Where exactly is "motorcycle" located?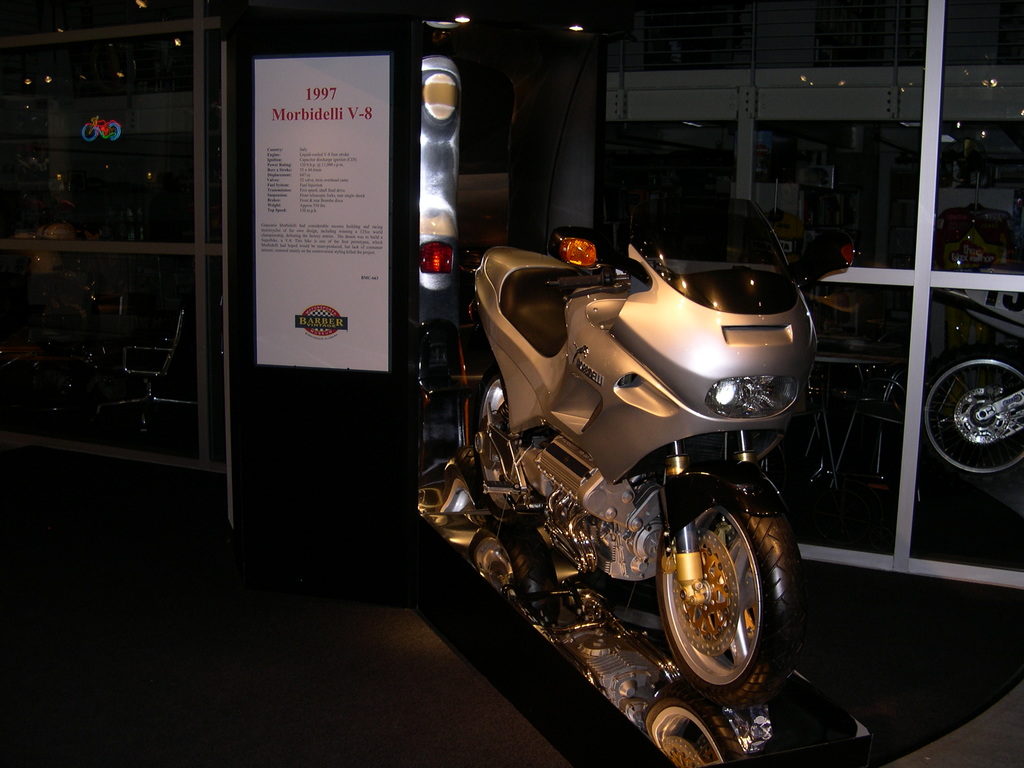
Its bounding box is <region>412, 207, 859, 646</region>.
